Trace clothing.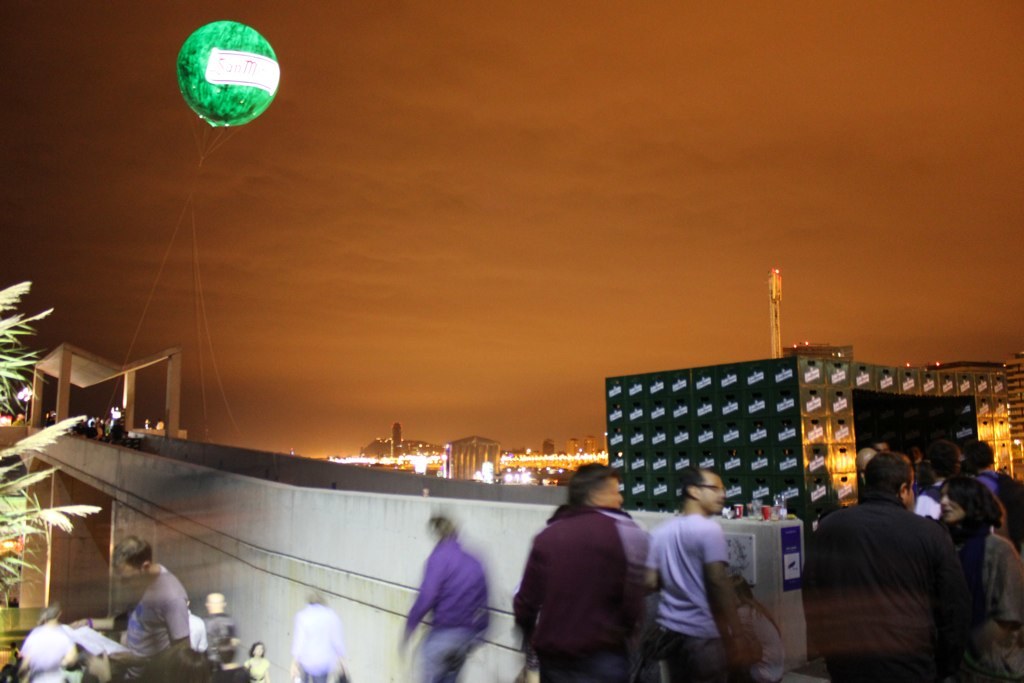
Traced to box=[512, 504, 638, 682].
